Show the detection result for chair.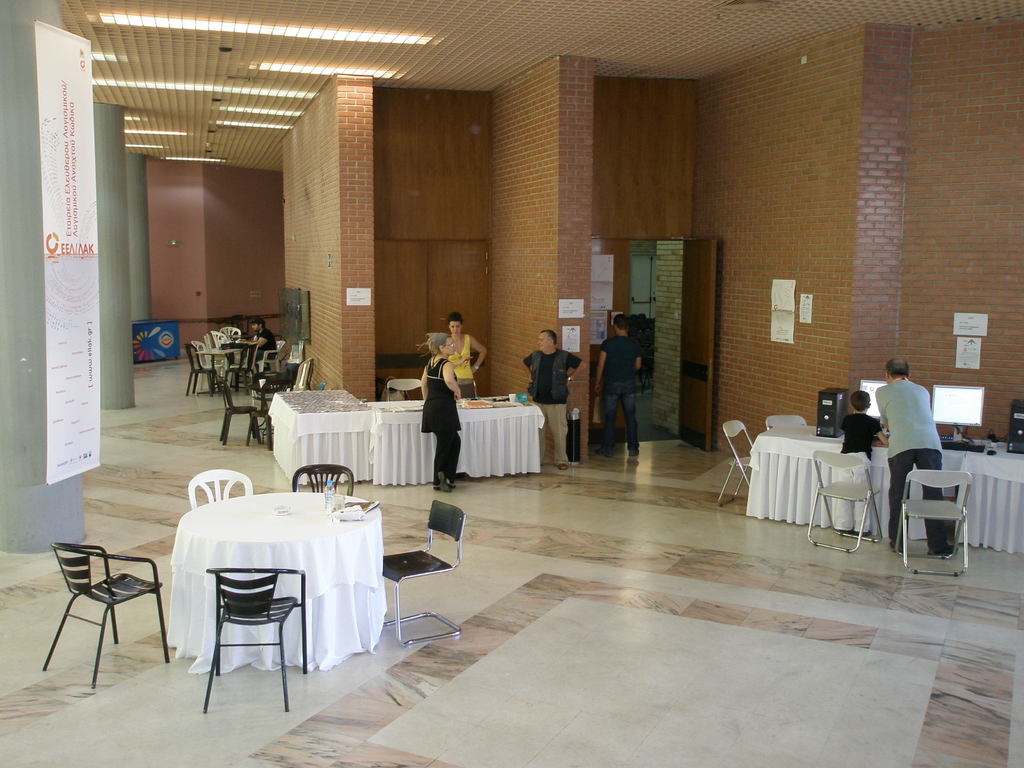
(185,344,214,395).
